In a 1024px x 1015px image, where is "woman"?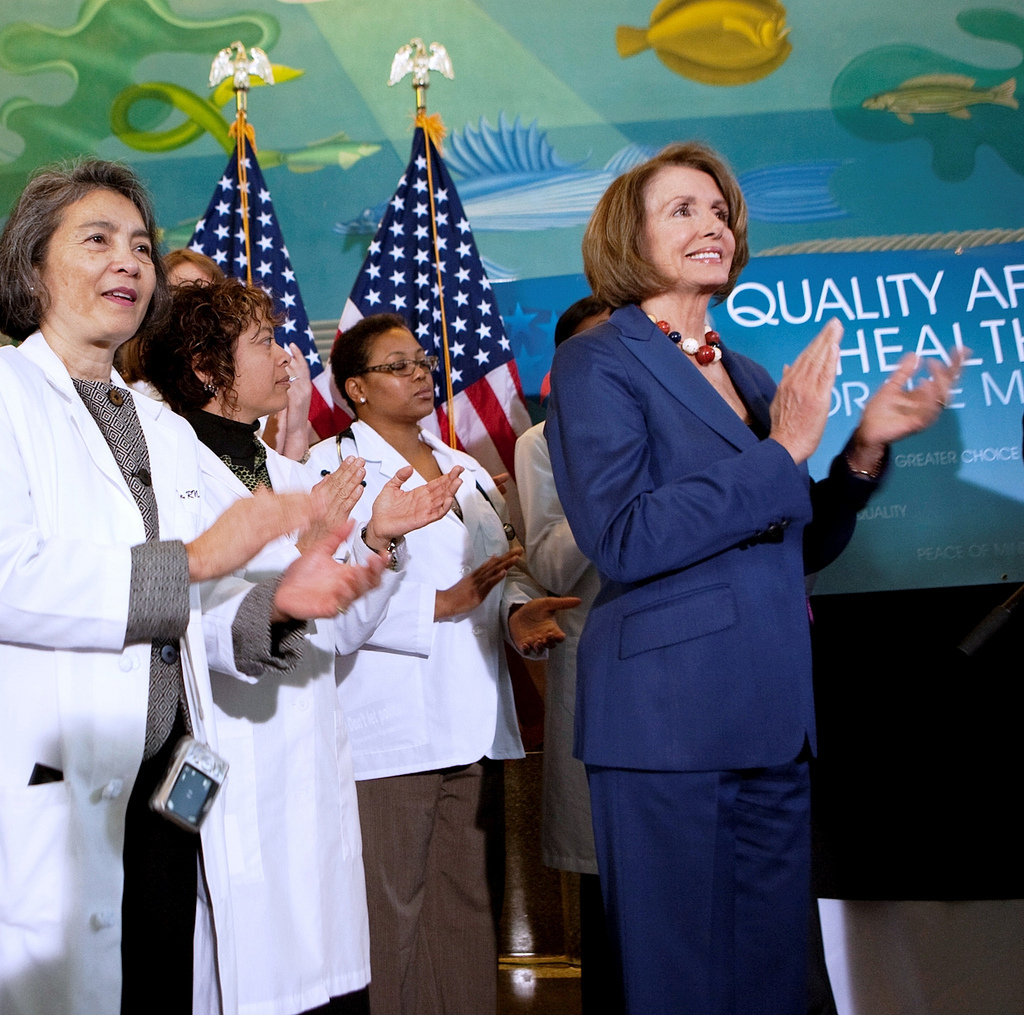
0,150,395,1014.
